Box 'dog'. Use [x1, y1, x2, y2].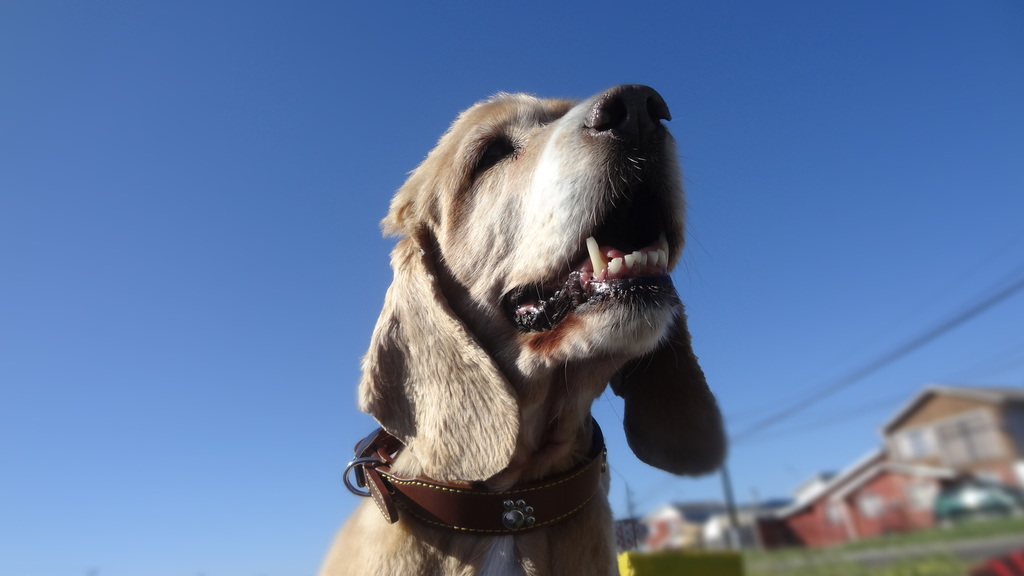
[323, 92, 728, 575].
